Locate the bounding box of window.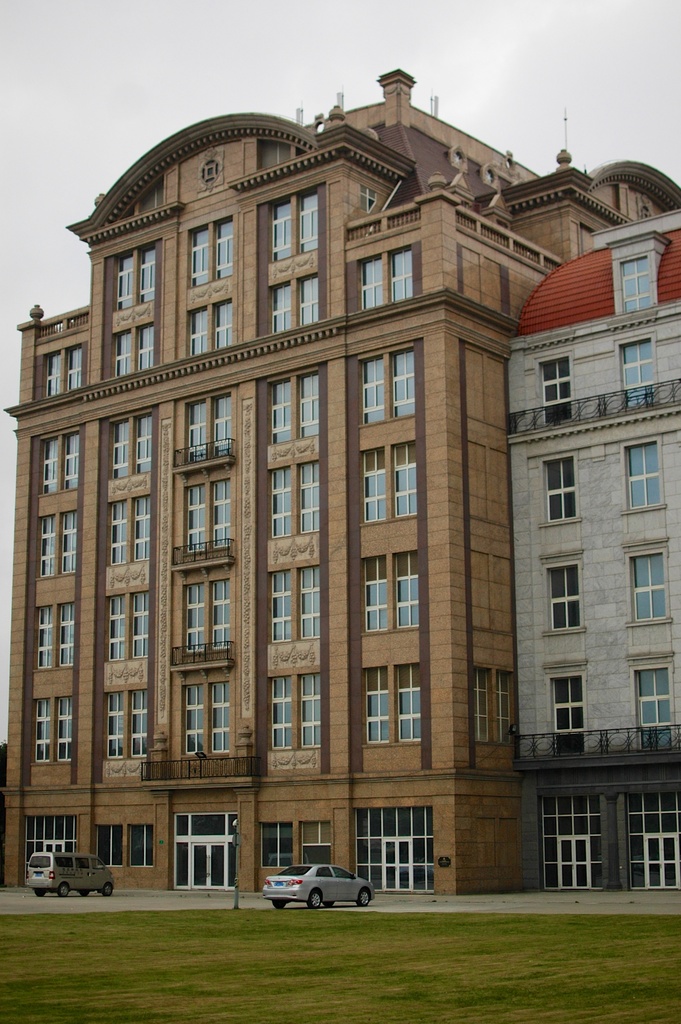
Bounding box: (left=618, top=258, right=655, bottom=323).
